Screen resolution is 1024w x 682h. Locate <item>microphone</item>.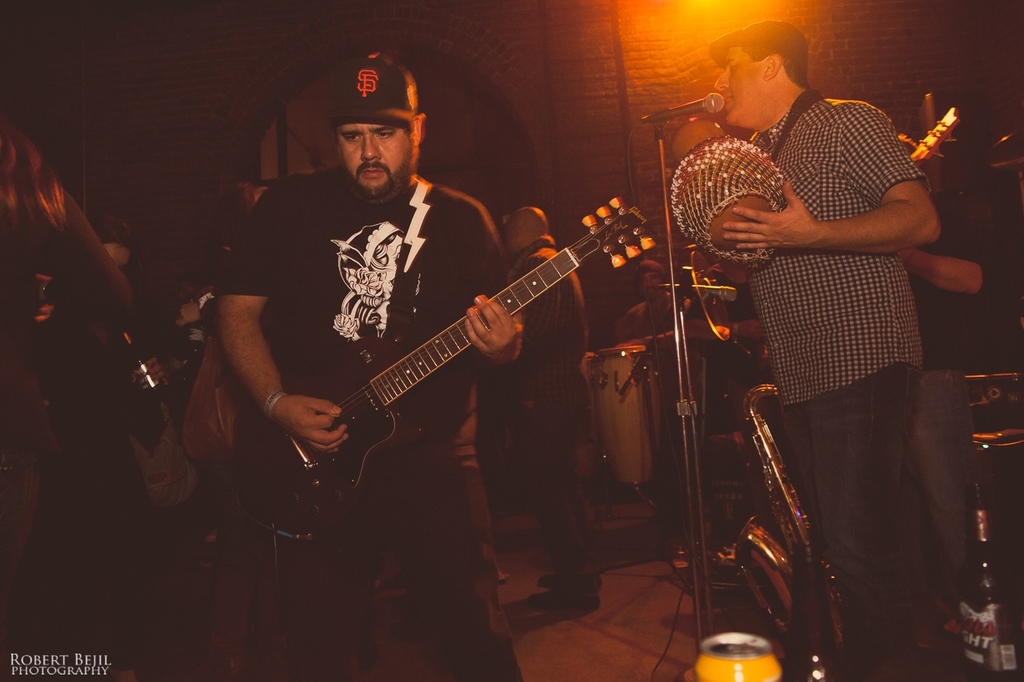
box=[646, 288, 738, 299].
